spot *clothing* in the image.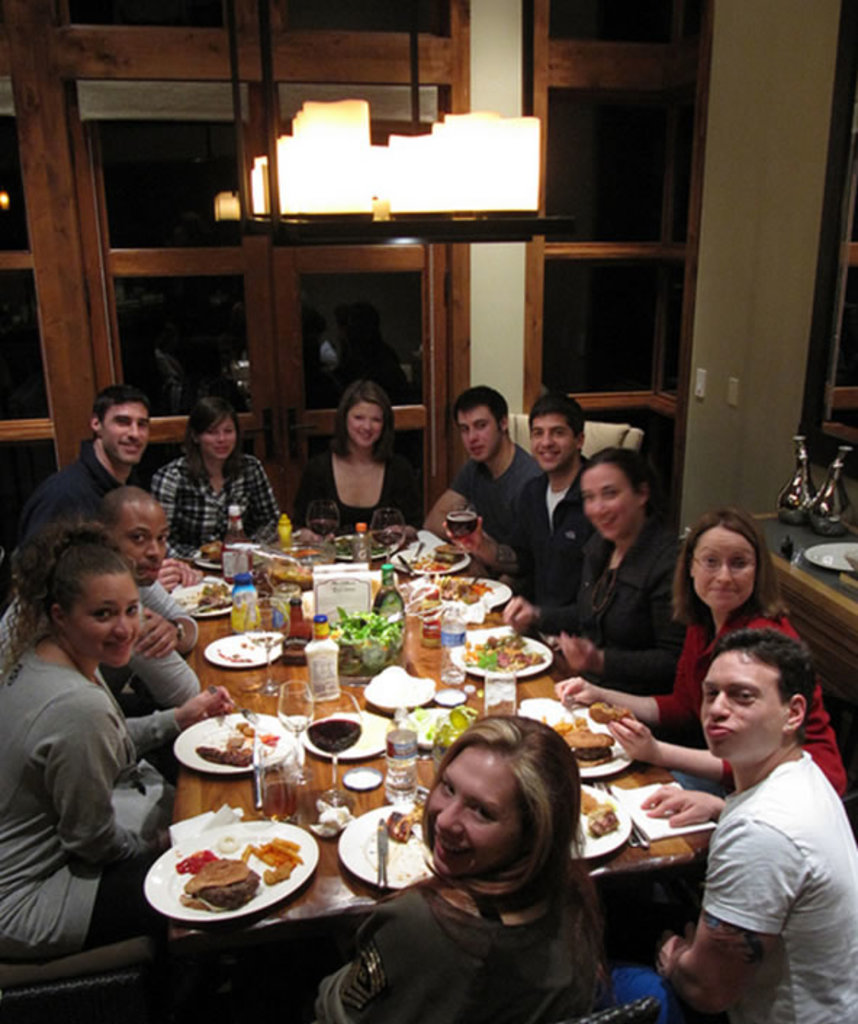
*clothing* found at <bbox>652, 591, 848, 781</bbox>.
